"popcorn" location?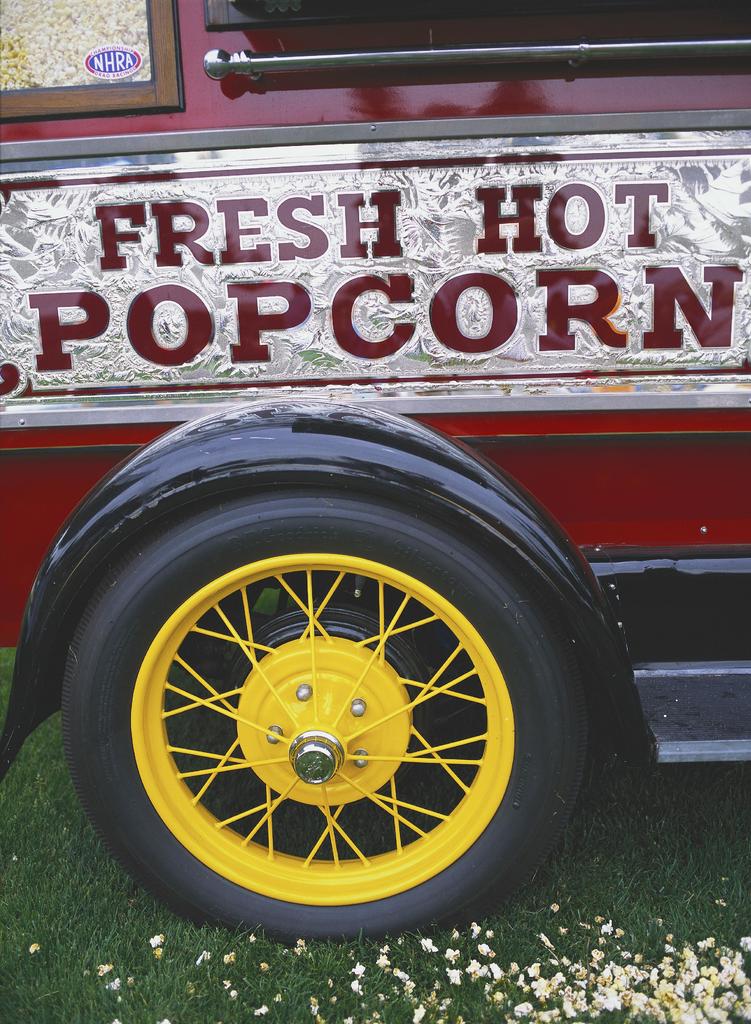
579:923:587:930
